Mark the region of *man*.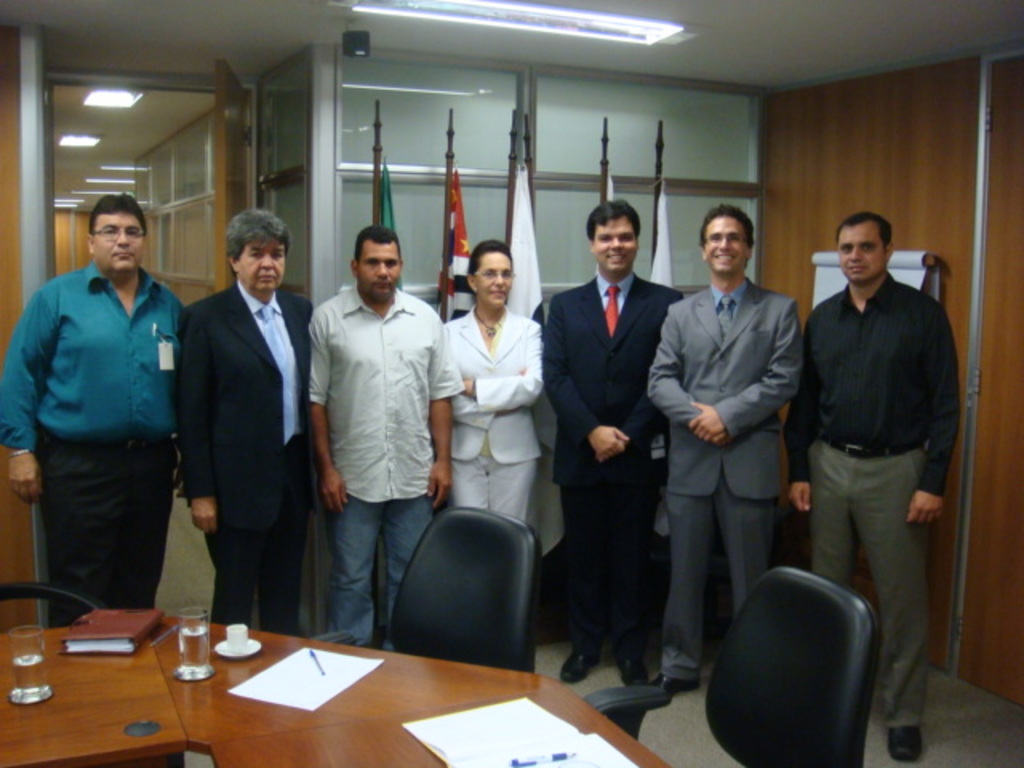
Region: <bbox>302, 224, 469, 653</bbox>.
